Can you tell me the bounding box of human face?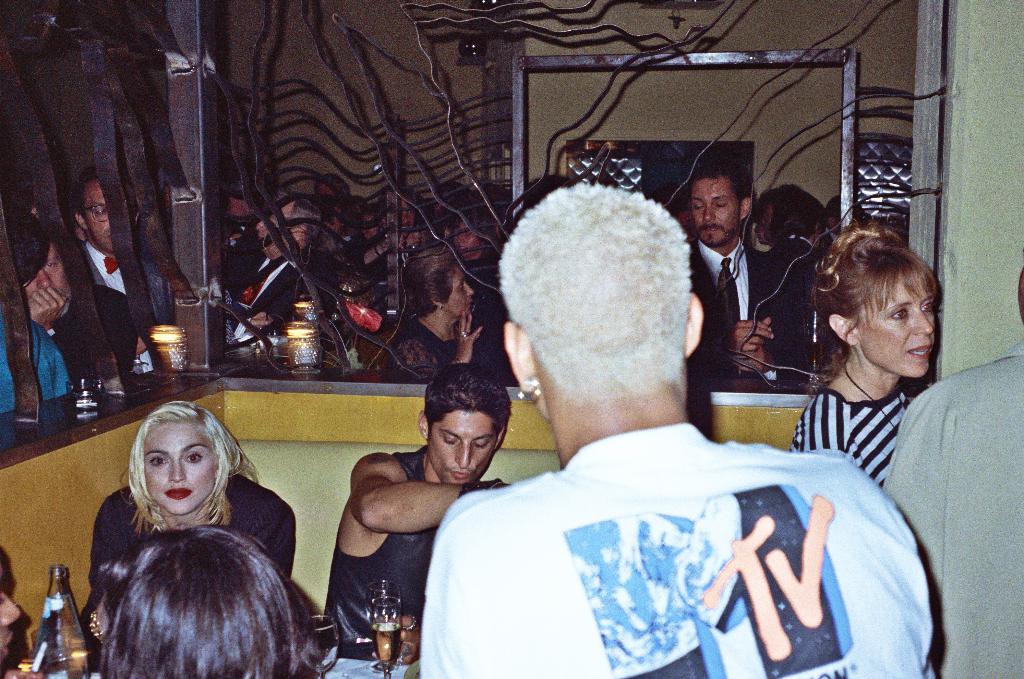
(753, 207, 772, 243).
